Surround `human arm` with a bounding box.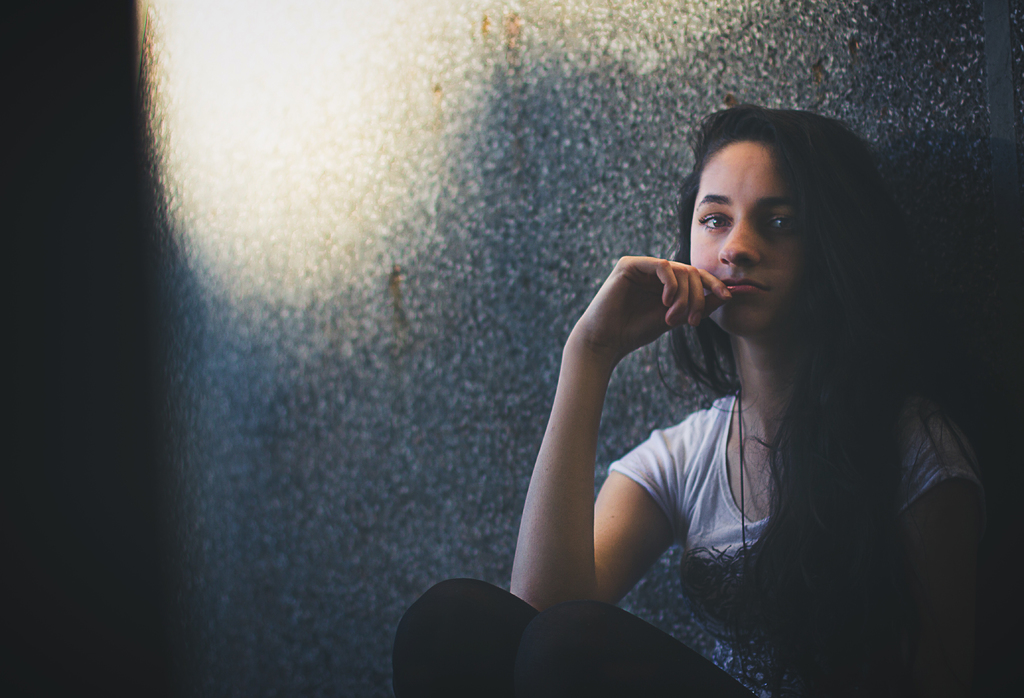
500,251,710,638.
